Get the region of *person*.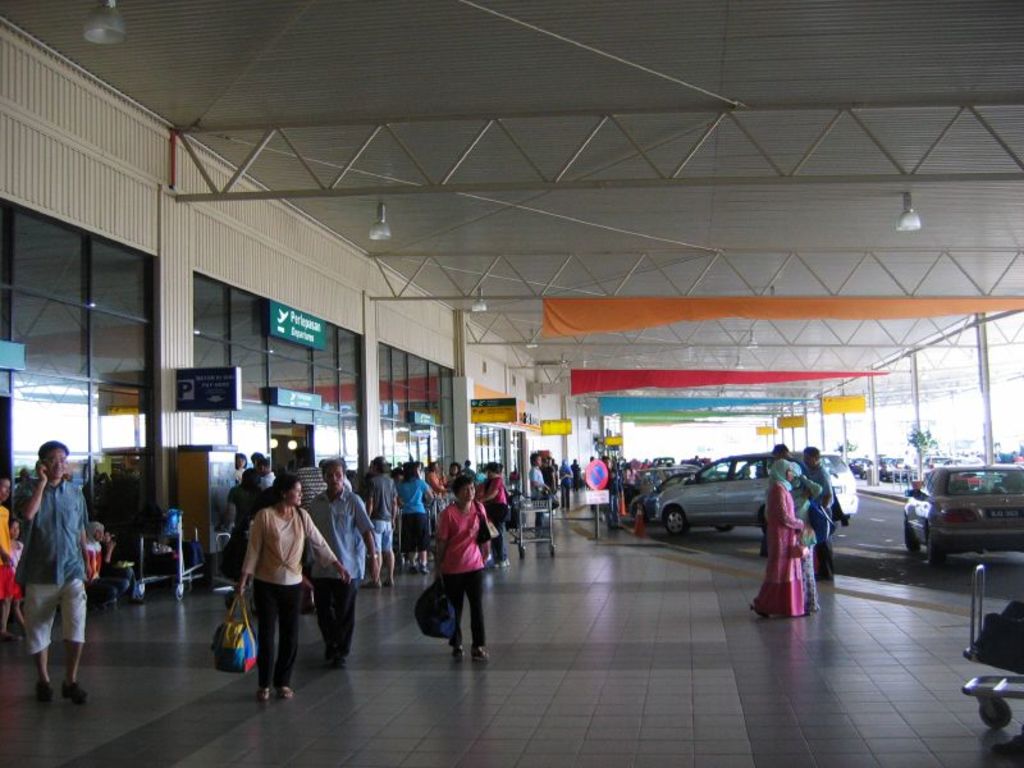
BBox(430, 467, 500, 662).
